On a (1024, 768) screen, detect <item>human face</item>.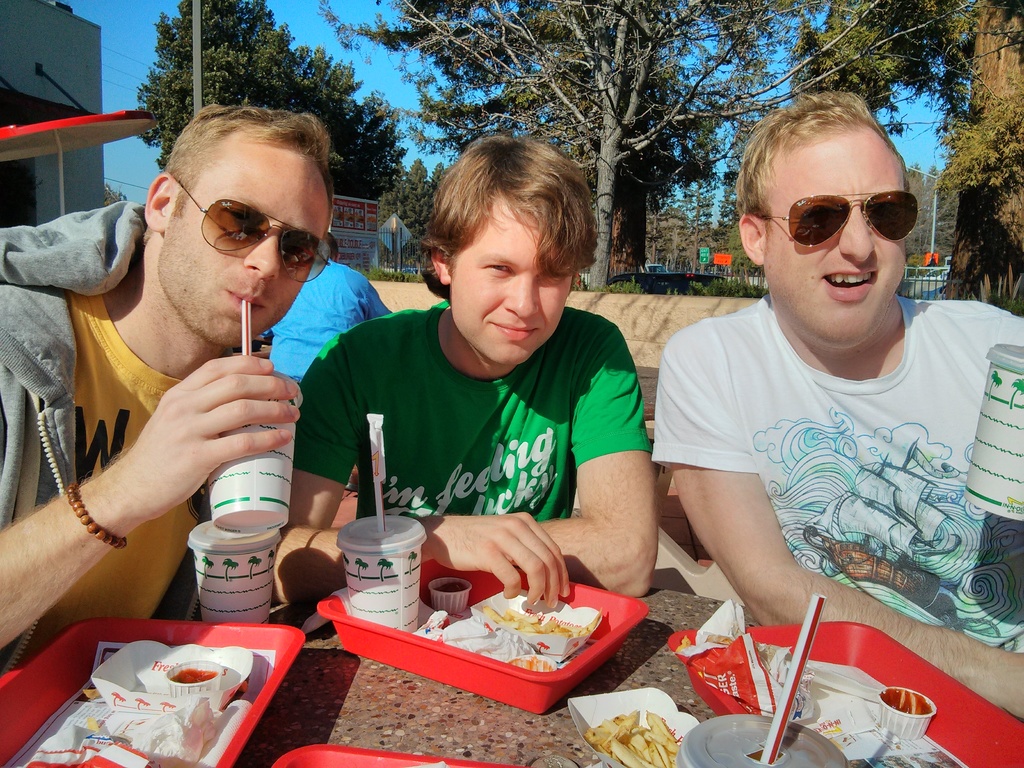
156, 150, 352, 347.
